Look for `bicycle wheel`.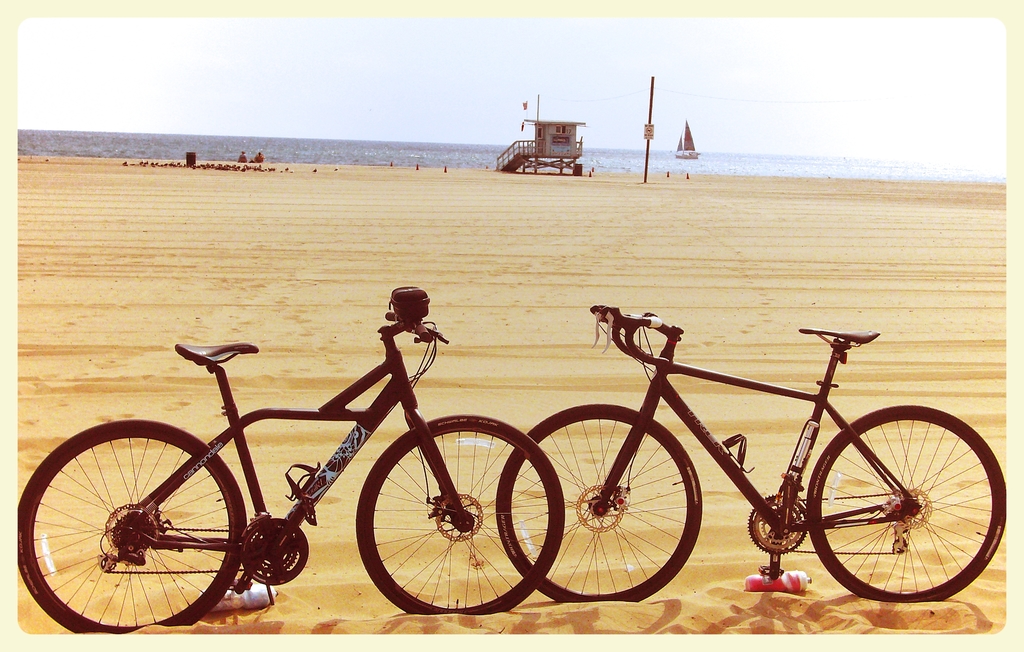
Found: {"x1": 17, "y1": 420, "x2": 243, "y2": 633}.
